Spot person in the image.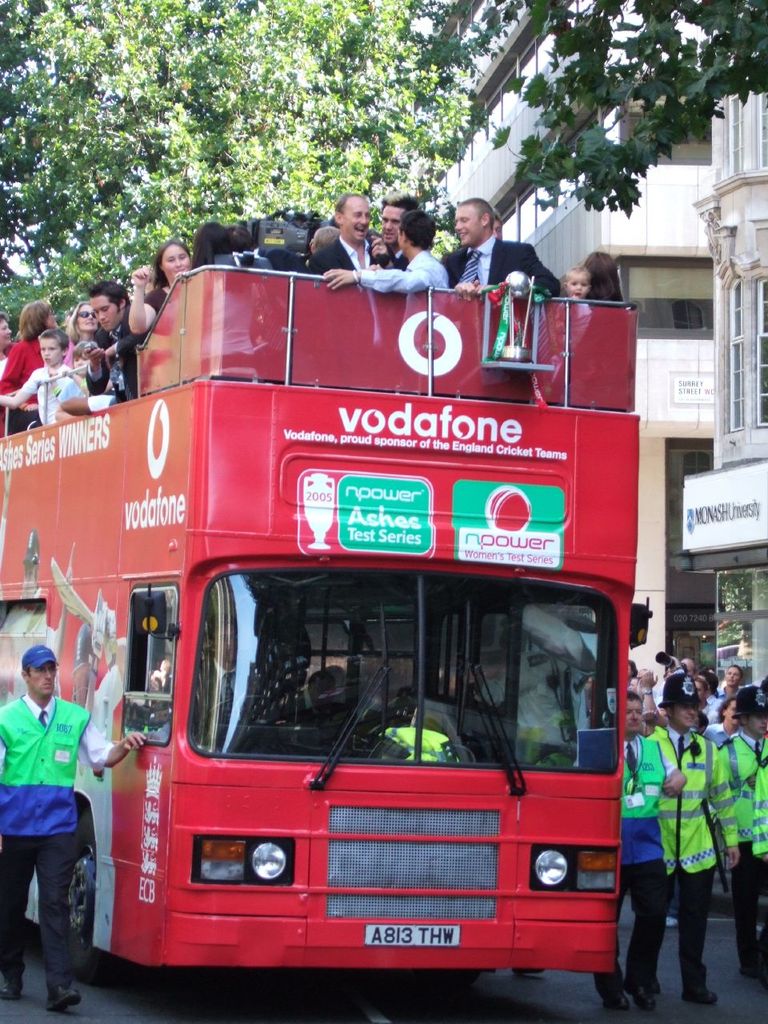
person found at {"left": 315, "top": 204, "right": 447, "bottom": 292}.
